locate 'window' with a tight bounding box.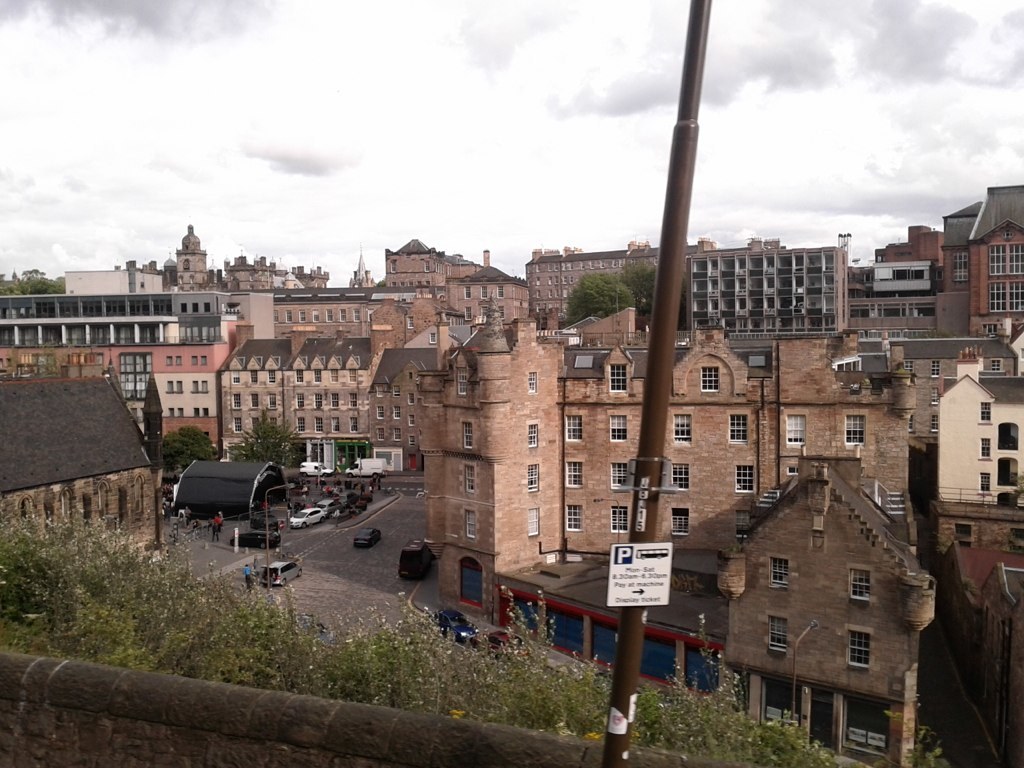
box(234, 374, 235, 385).
